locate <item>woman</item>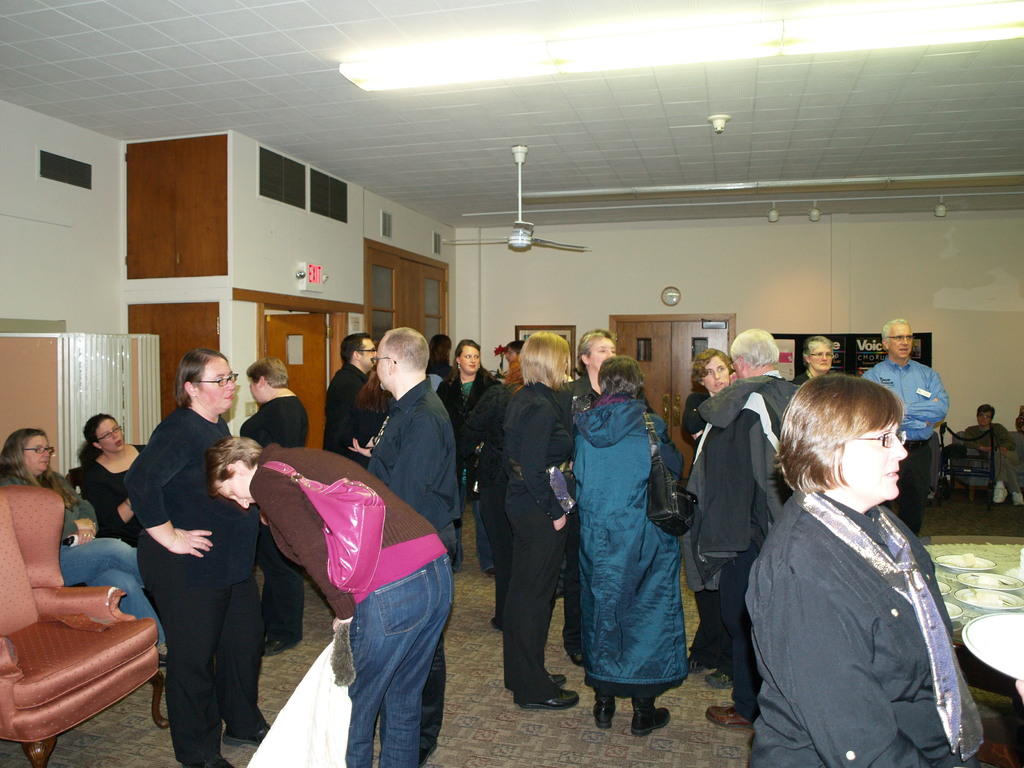
locate(575, 335, 692, 726)
